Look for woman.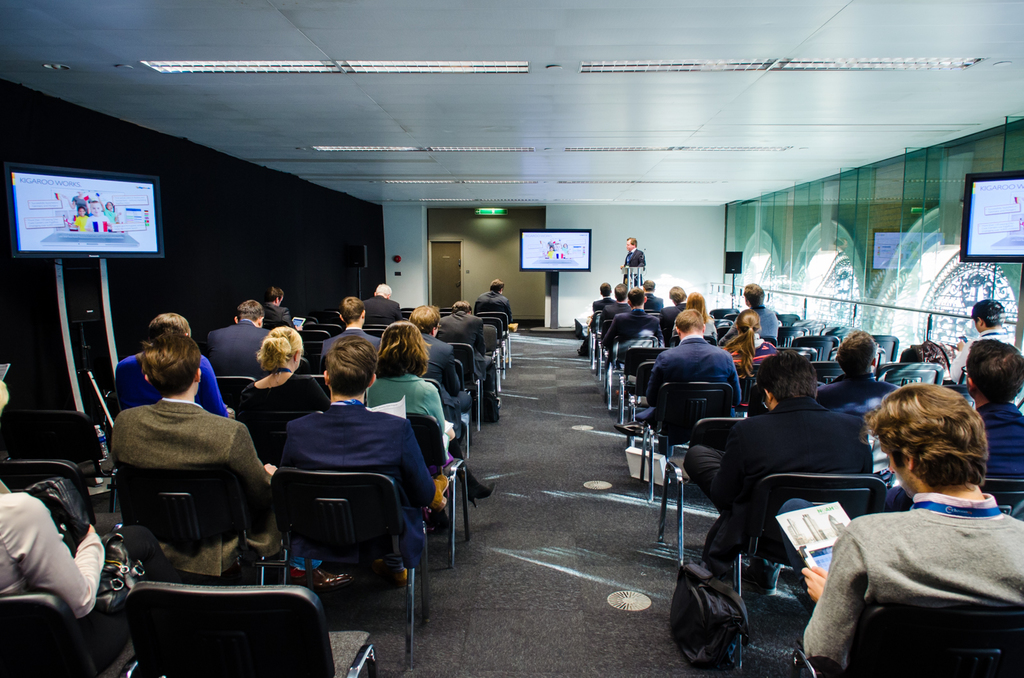
Found: [222, 315, 334, 587].
